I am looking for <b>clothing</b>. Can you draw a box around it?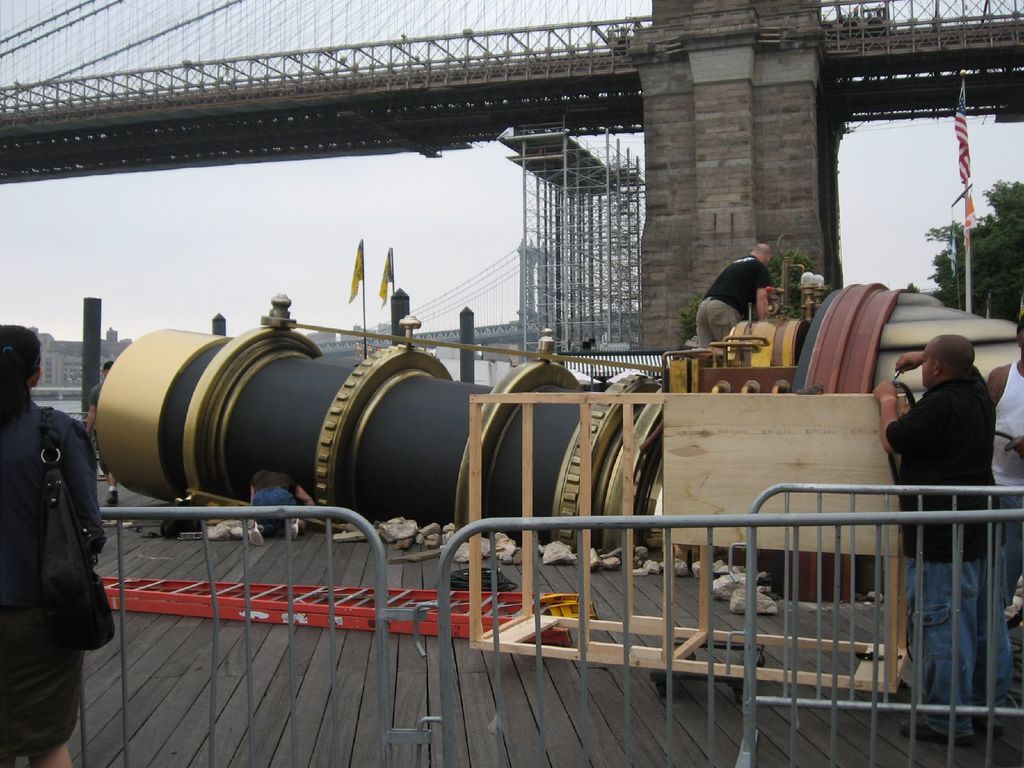
Sure, the bounding box is {"x1": 692, "y1": 254, "x2": 778, "y2": 346}.
